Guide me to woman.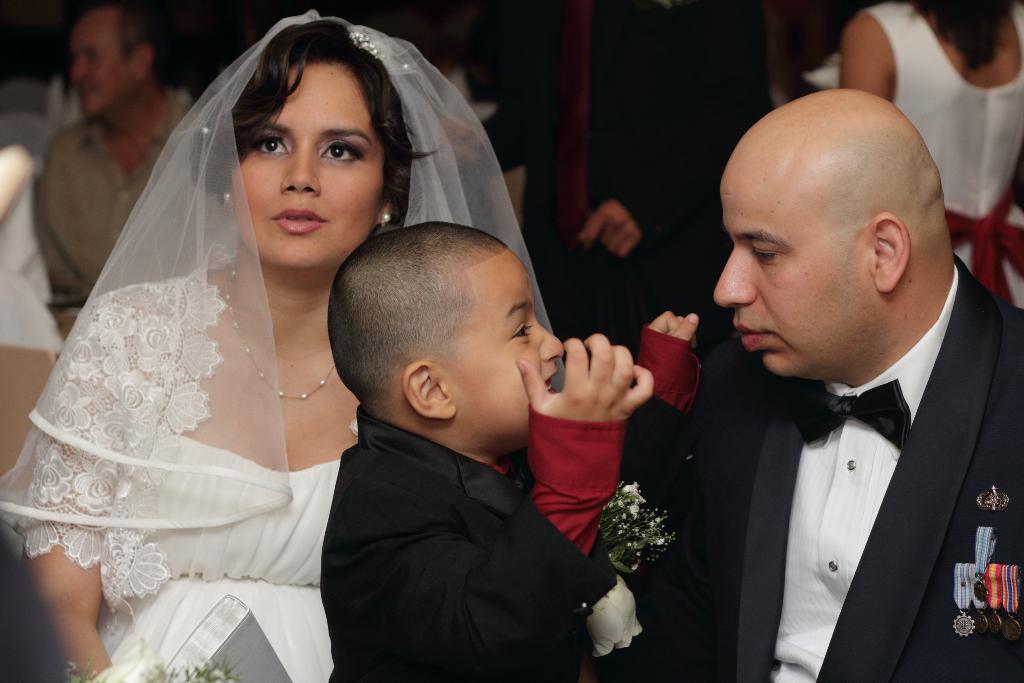
Guidance: bbox=(11, 30, 512, 675).
